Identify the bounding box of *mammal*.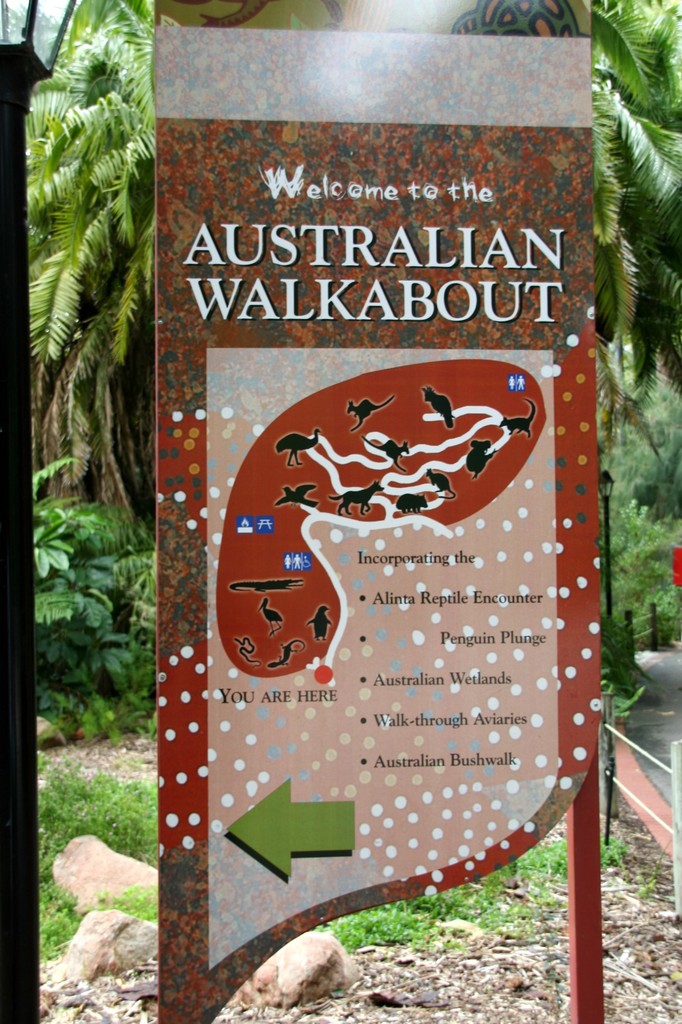
<box>426,473,464,500</box>.
